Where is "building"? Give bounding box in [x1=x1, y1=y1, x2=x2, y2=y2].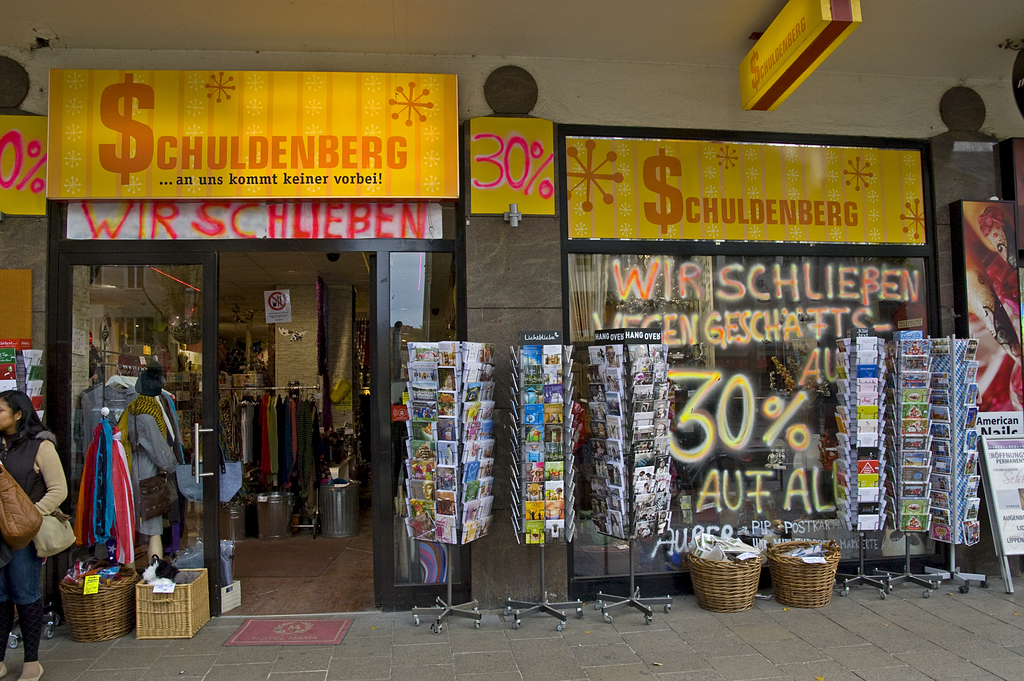
[x1=0, y1=0, x2=1023, y2=621].
